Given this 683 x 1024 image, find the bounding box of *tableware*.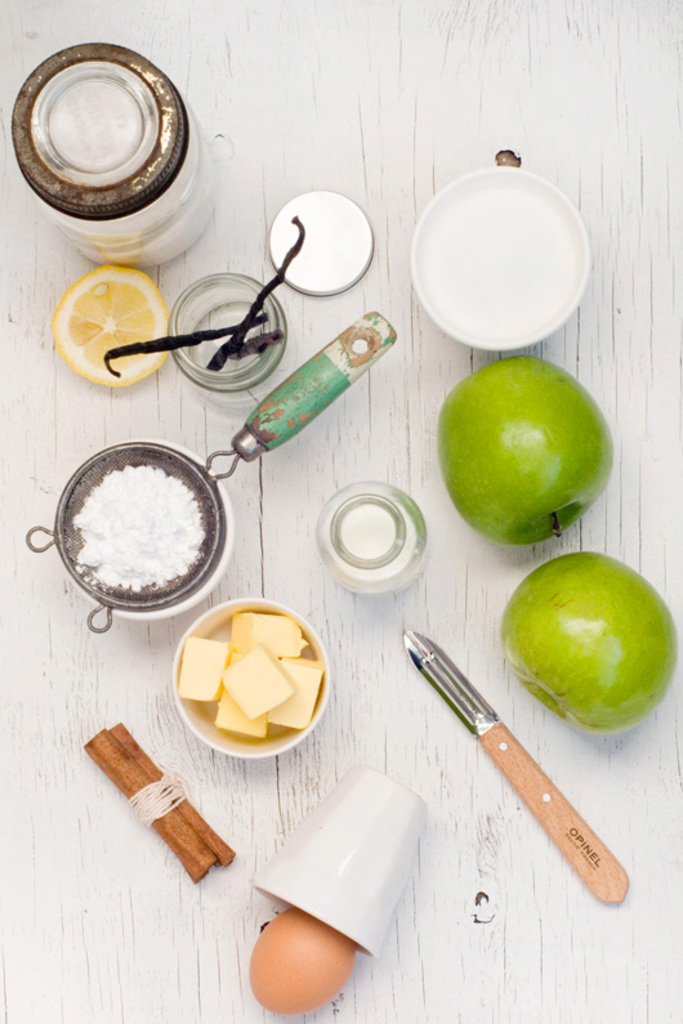
(left=164, top=268, right=294, bottom=421).
